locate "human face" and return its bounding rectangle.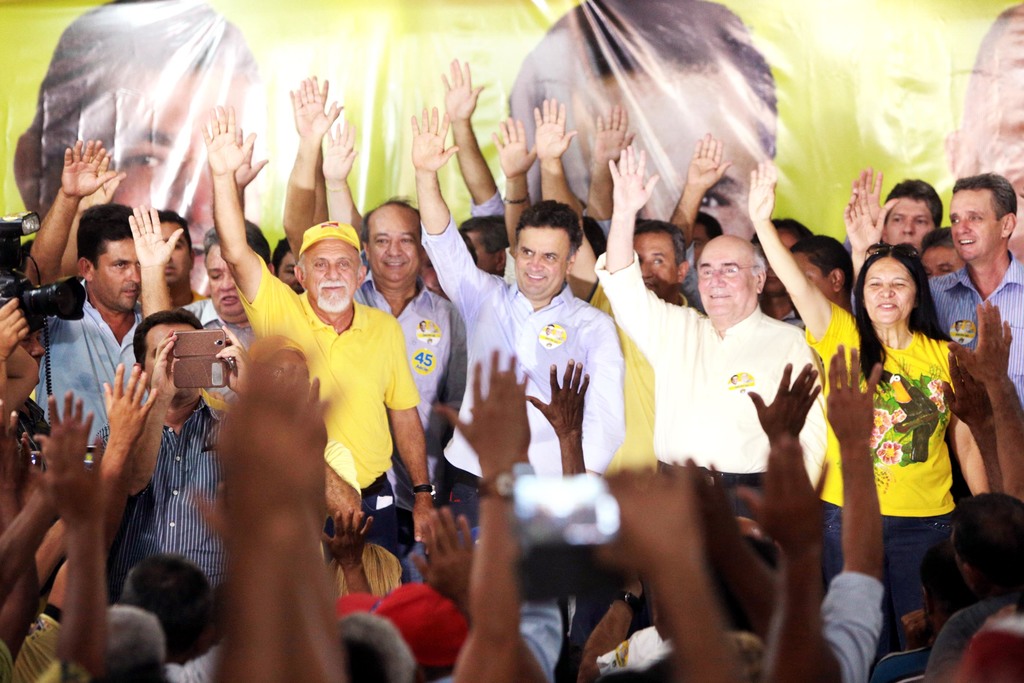
{"x1": 919, "y1": 249, "x2": 960, "y2": 277}.
